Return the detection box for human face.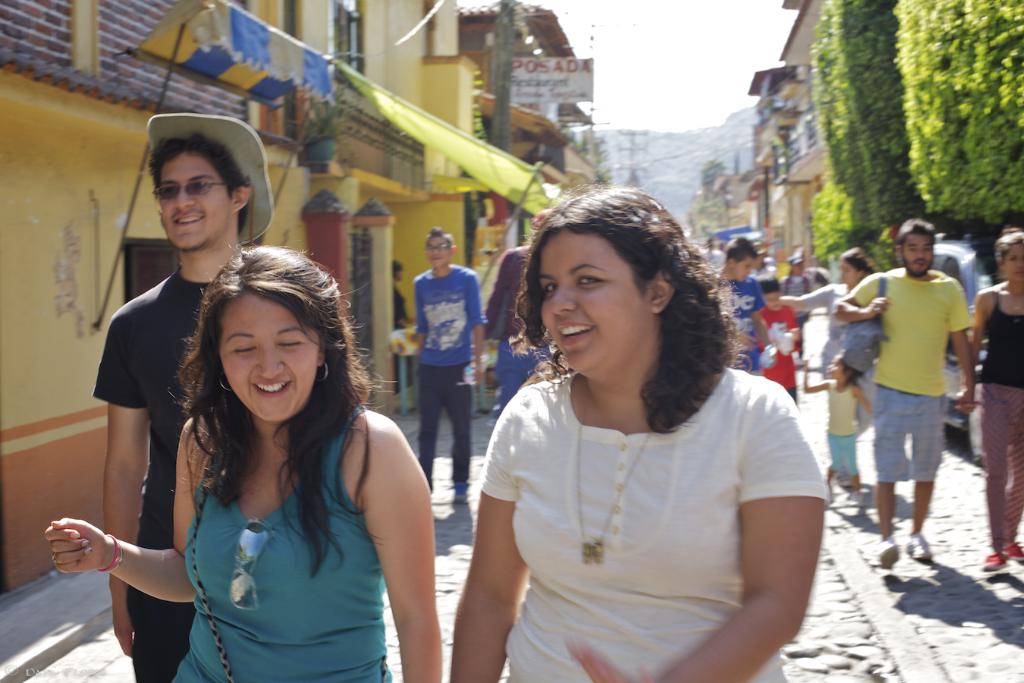
828,354,850,382.
